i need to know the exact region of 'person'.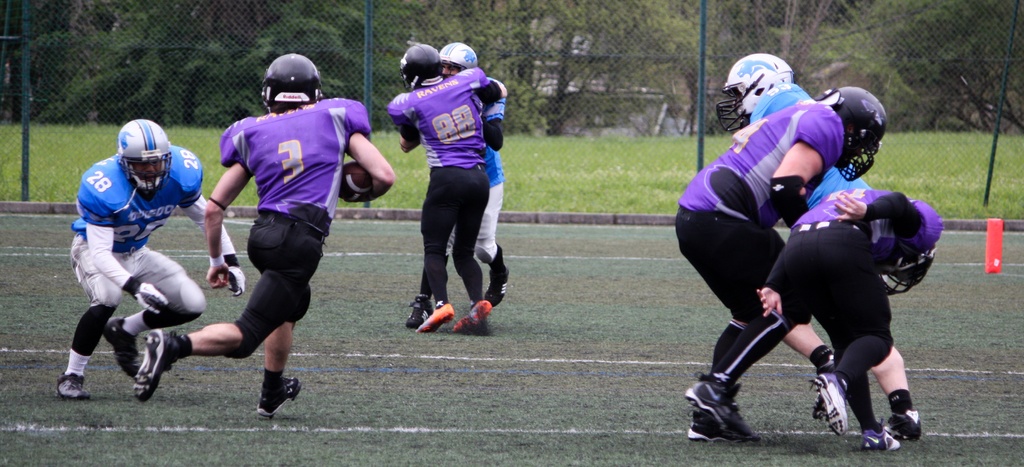
Region: [left=59, top=117, right=240, bottom=395].
